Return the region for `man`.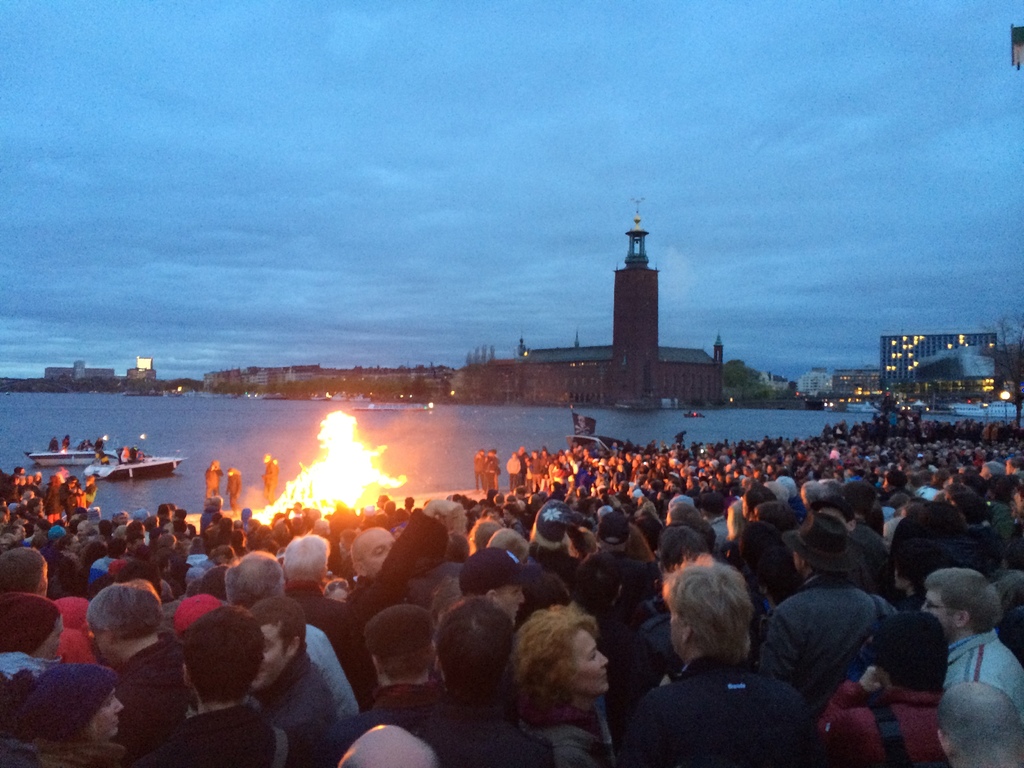
623/562/805/767.
